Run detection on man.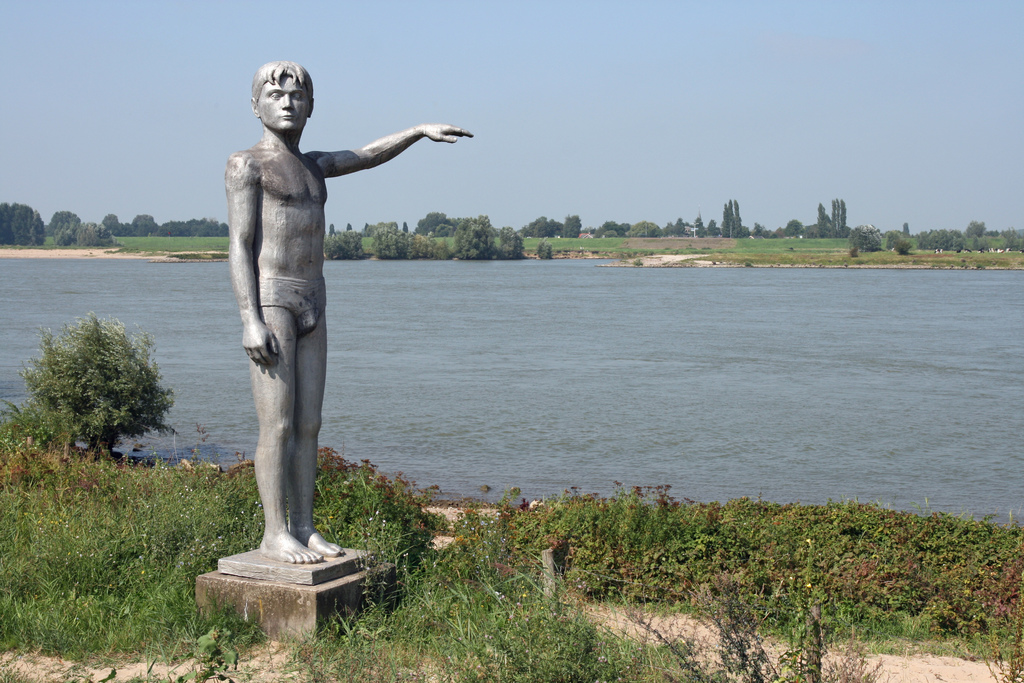
Result: 227 59 481 561.
